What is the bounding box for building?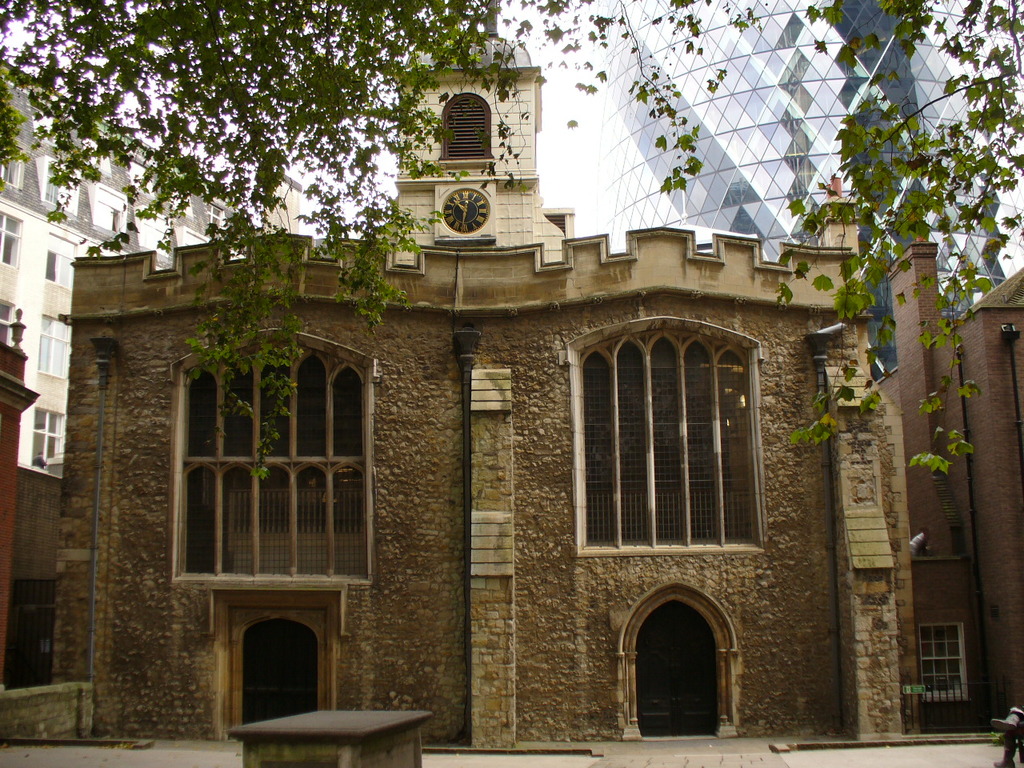
{"x1": 0, "y1": 58, "x2": 243, "y2": 470}.
